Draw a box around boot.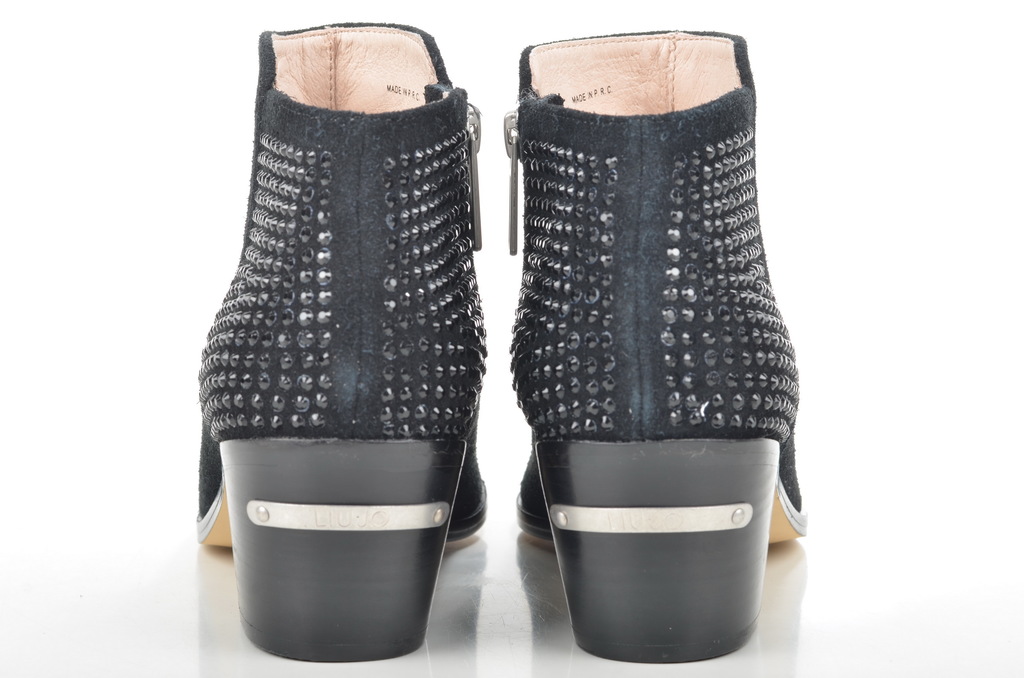
(509, 24, 808, 663).
